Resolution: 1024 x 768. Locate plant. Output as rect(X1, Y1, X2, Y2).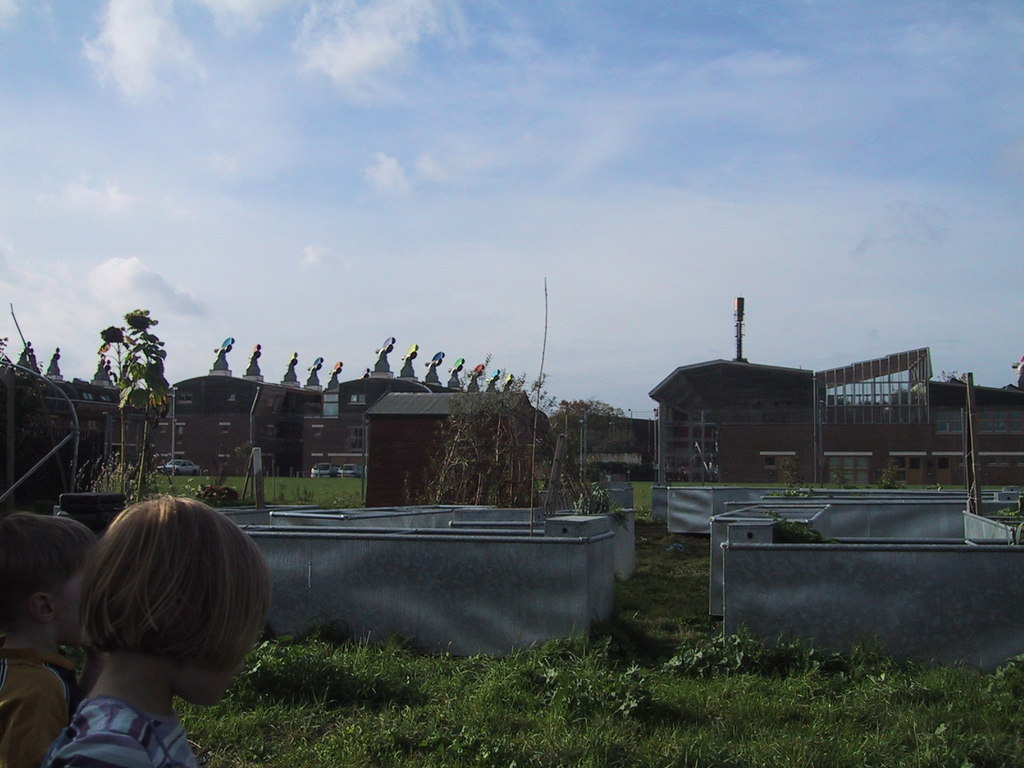
rect(569, 483, 616, 511).
